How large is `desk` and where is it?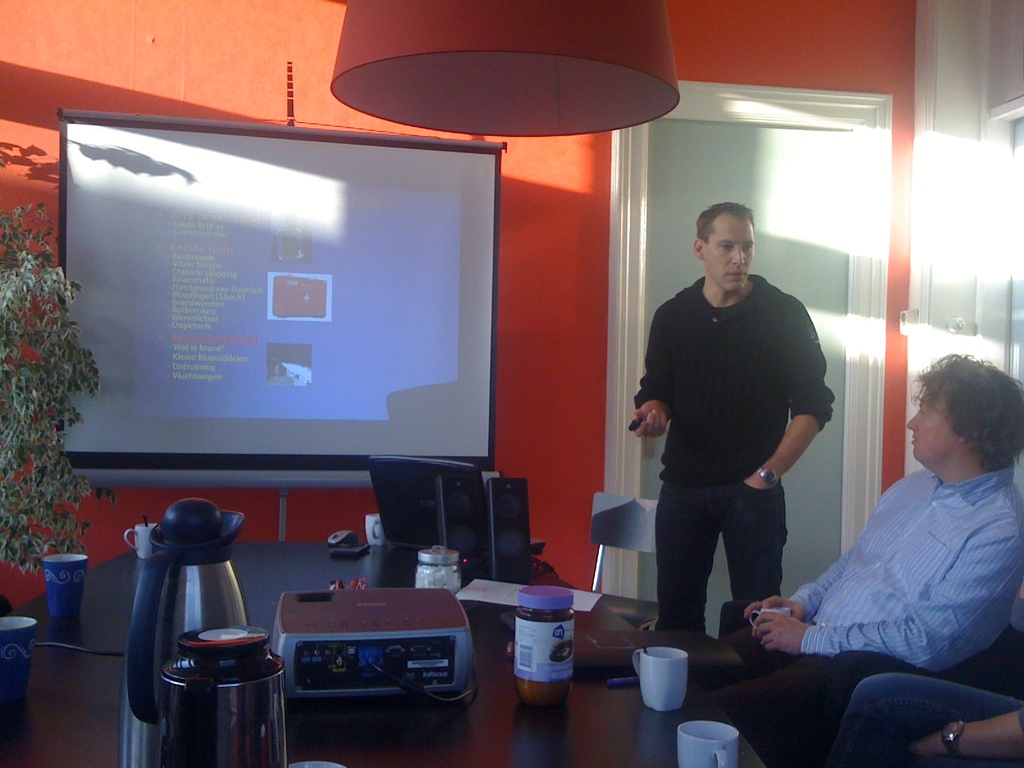
Bounding box: locate(0, 540, 767, 766).
